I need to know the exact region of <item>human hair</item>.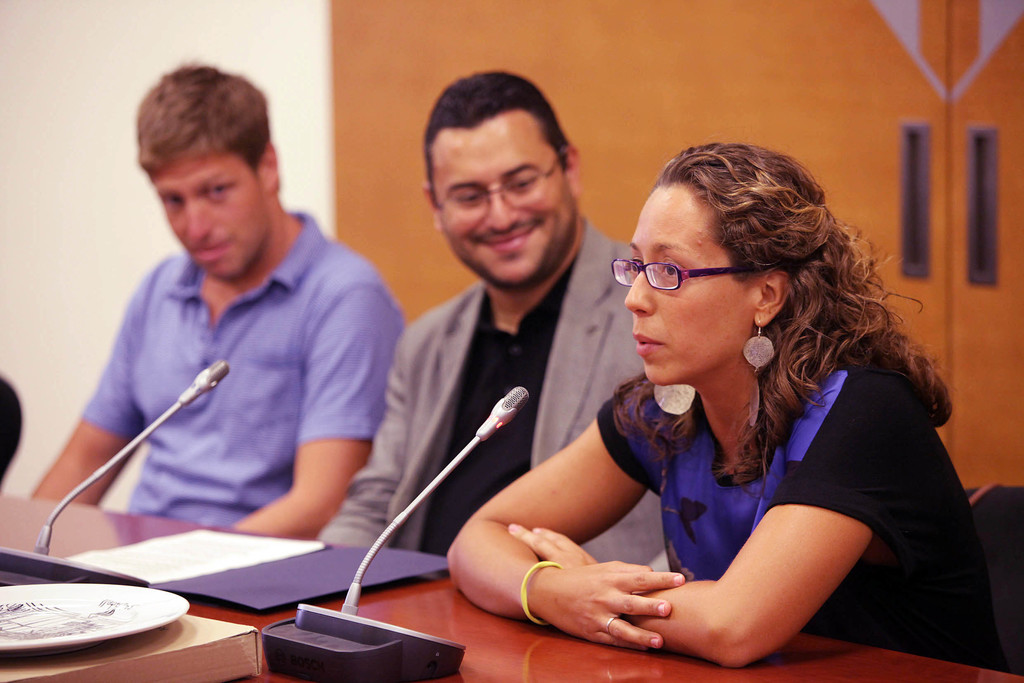
Region: bbox(134, 55, 271, 186).
